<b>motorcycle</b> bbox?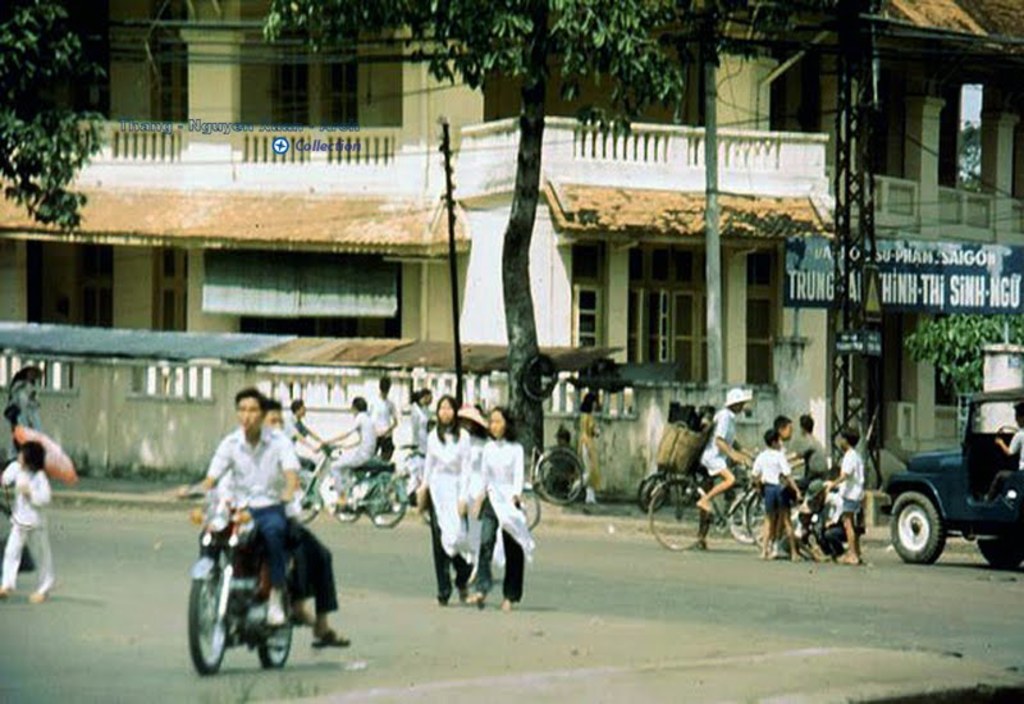
{"left": 179, "top": 492, "right": 346, "bottom": 681}
